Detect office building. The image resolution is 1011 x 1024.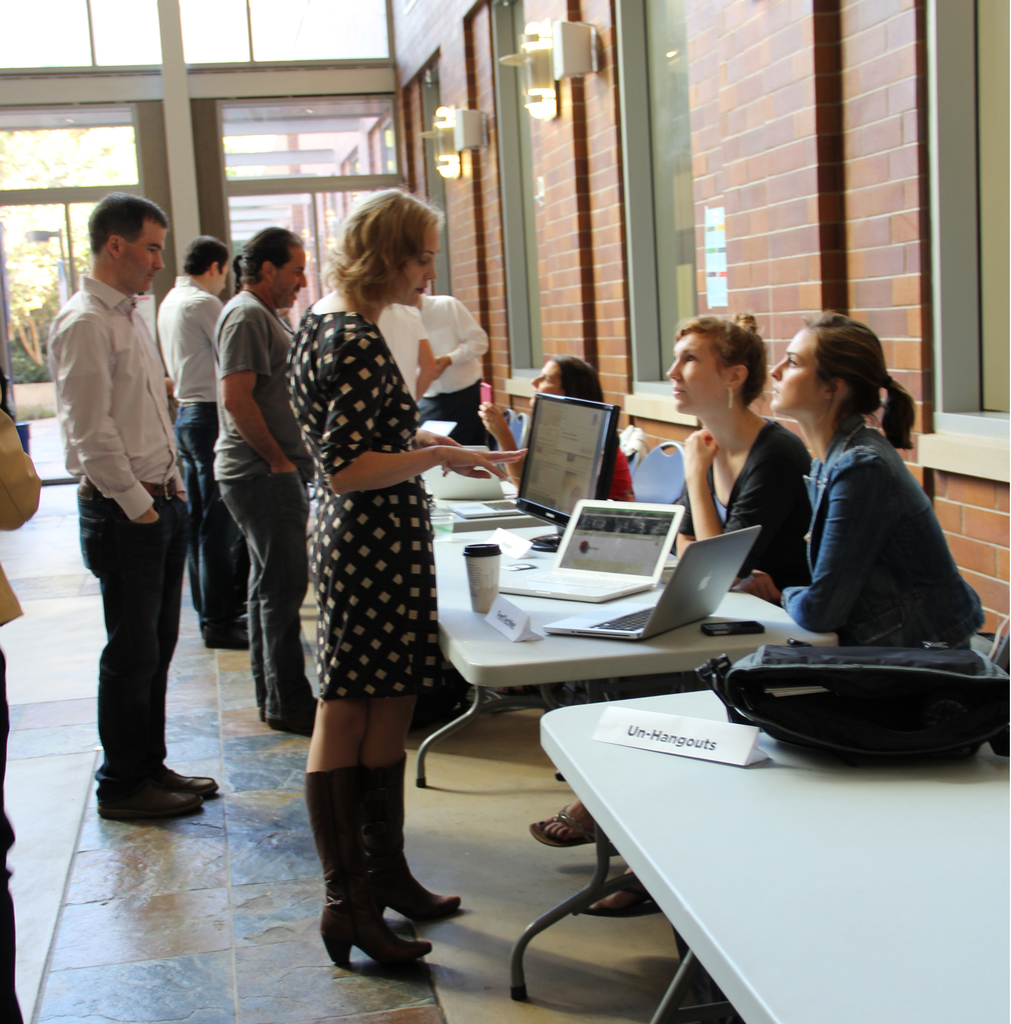
rect(0, 0, 1010, 1023).
